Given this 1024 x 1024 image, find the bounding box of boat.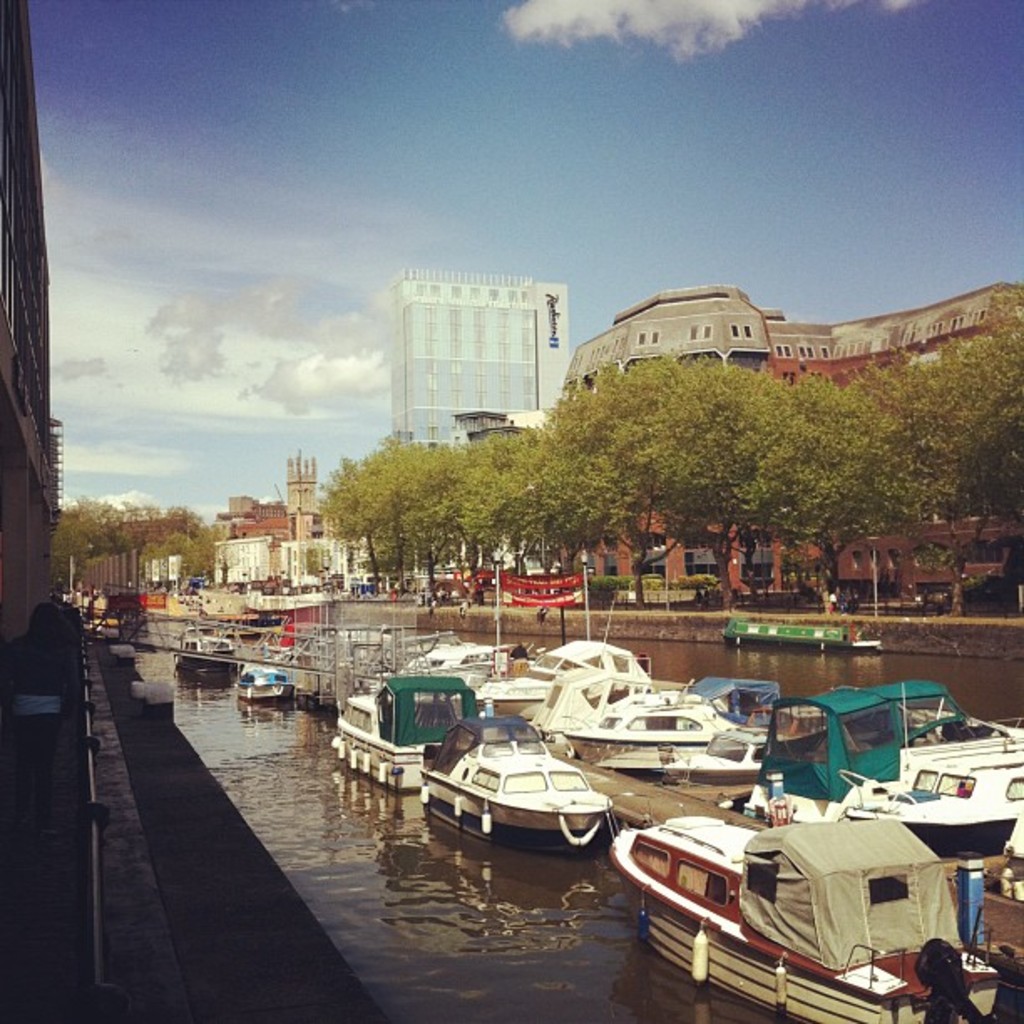
425, 723, 644, 862.
